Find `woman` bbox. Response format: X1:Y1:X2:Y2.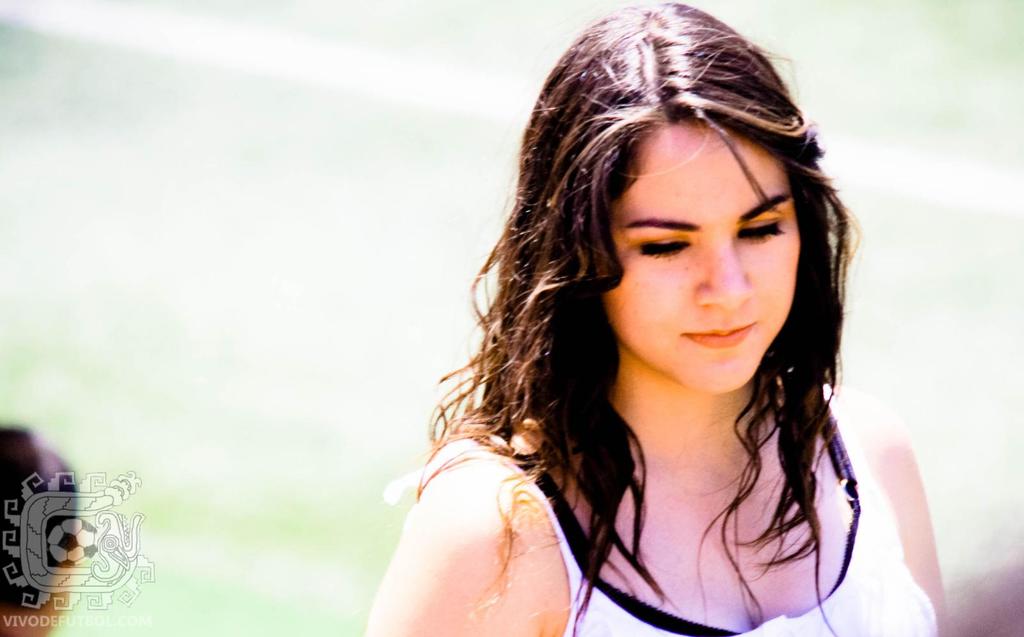
364:0:937:636.
